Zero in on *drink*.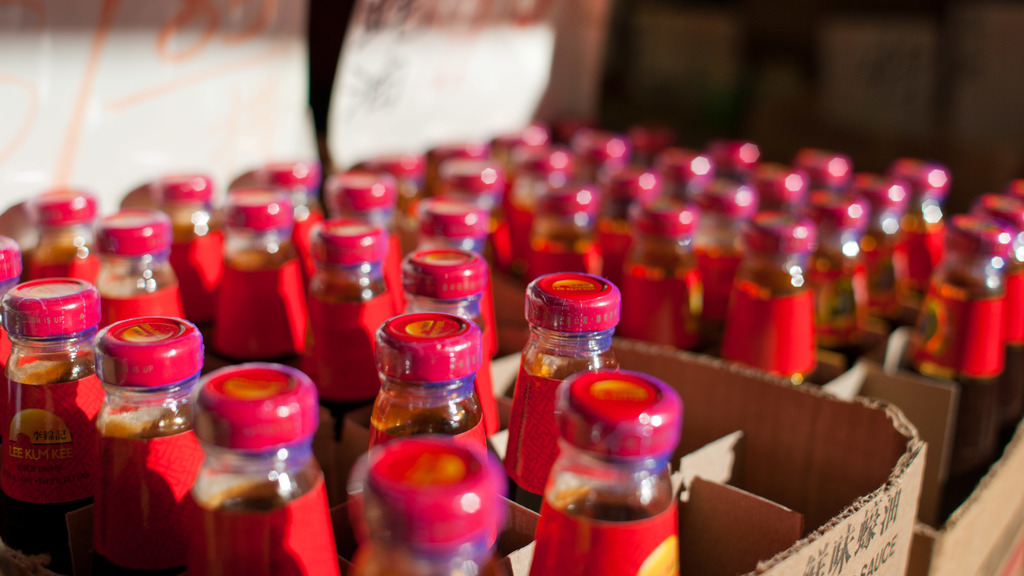
Zeroed in: <region>214, 195, 312, 371</region>.
